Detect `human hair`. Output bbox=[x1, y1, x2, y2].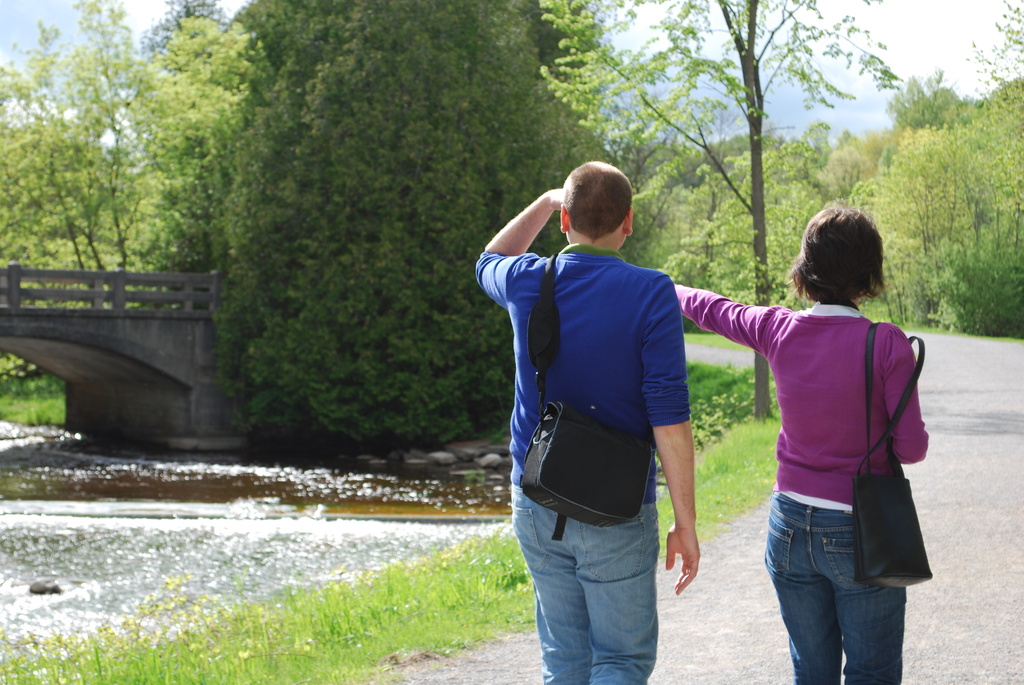
bbox=[788, 203, 886, 304].
